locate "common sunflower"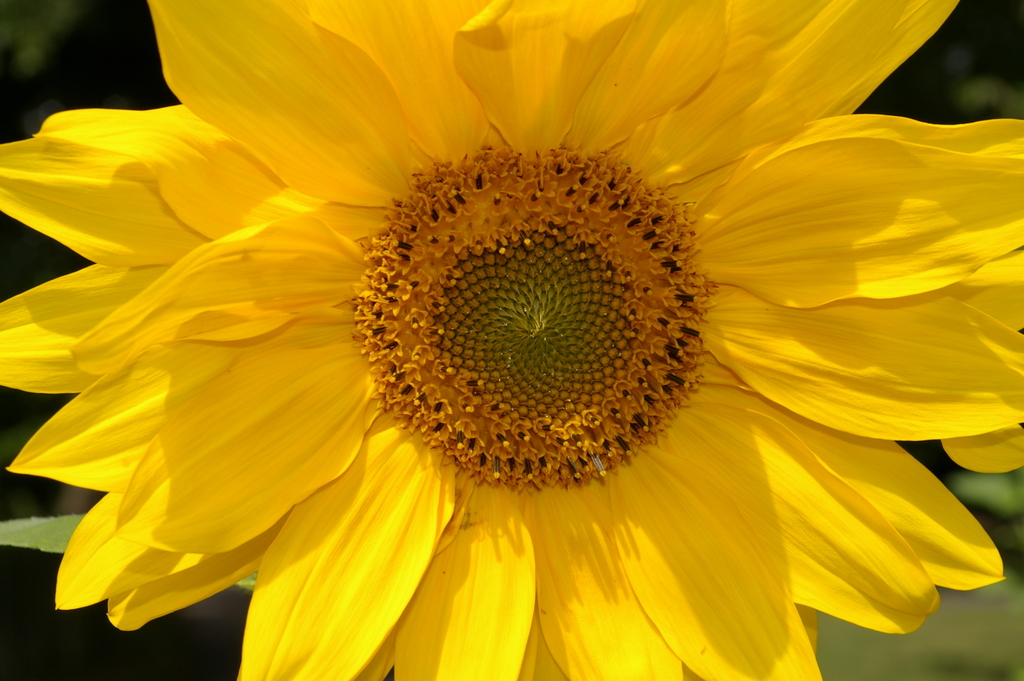
<bbox>0, 0, 1023, 680</bbox>
